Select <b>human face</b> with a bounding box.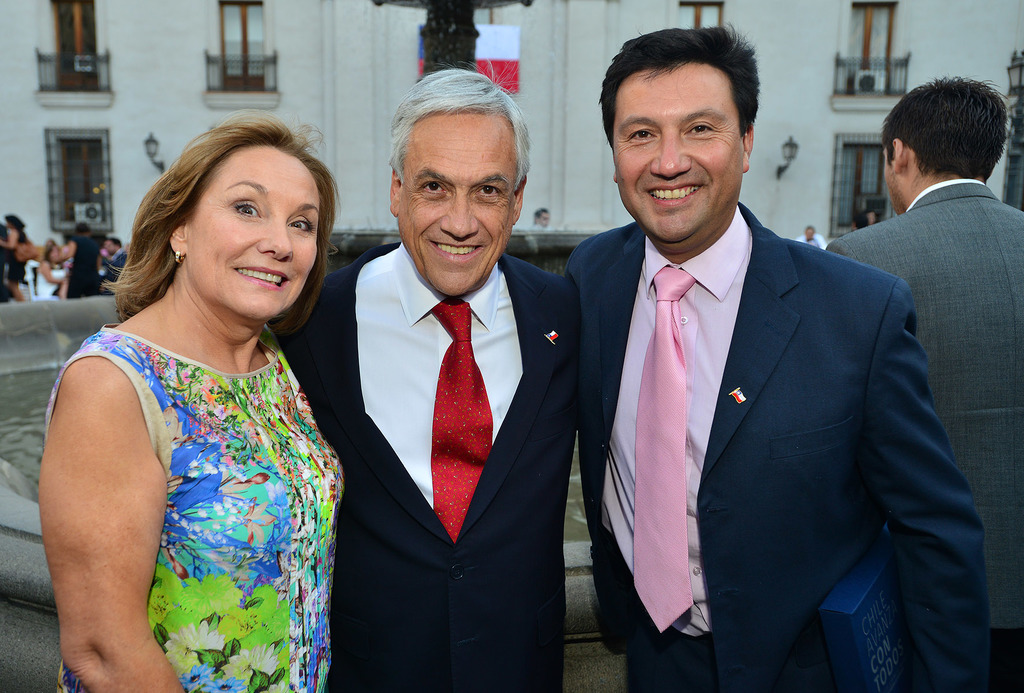
region(401, 110, 525, 303).
